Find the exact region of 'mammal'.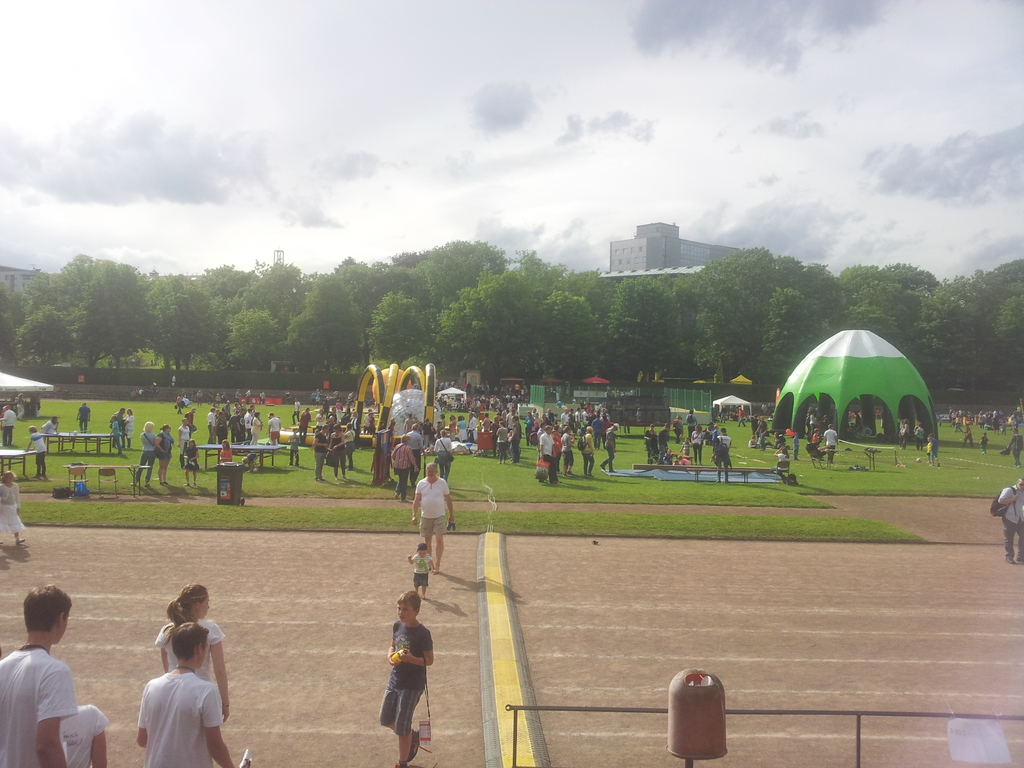
Exact region: (0,468,24,545).
